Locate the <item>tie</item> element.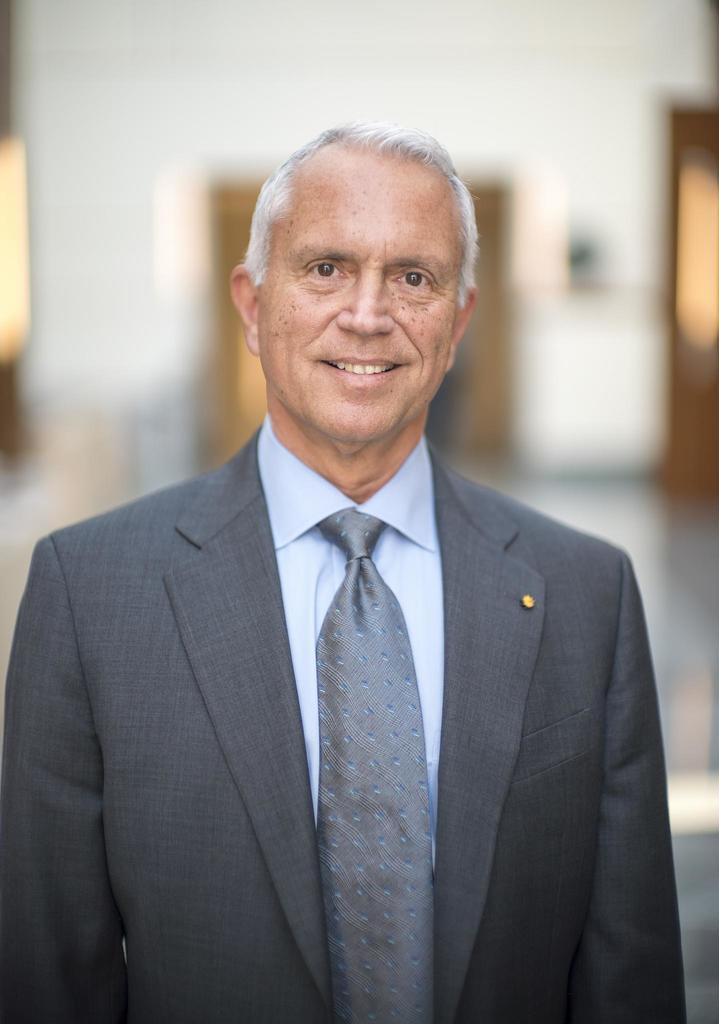
Element bbox: Rect(319, 502, 433, 1023).
